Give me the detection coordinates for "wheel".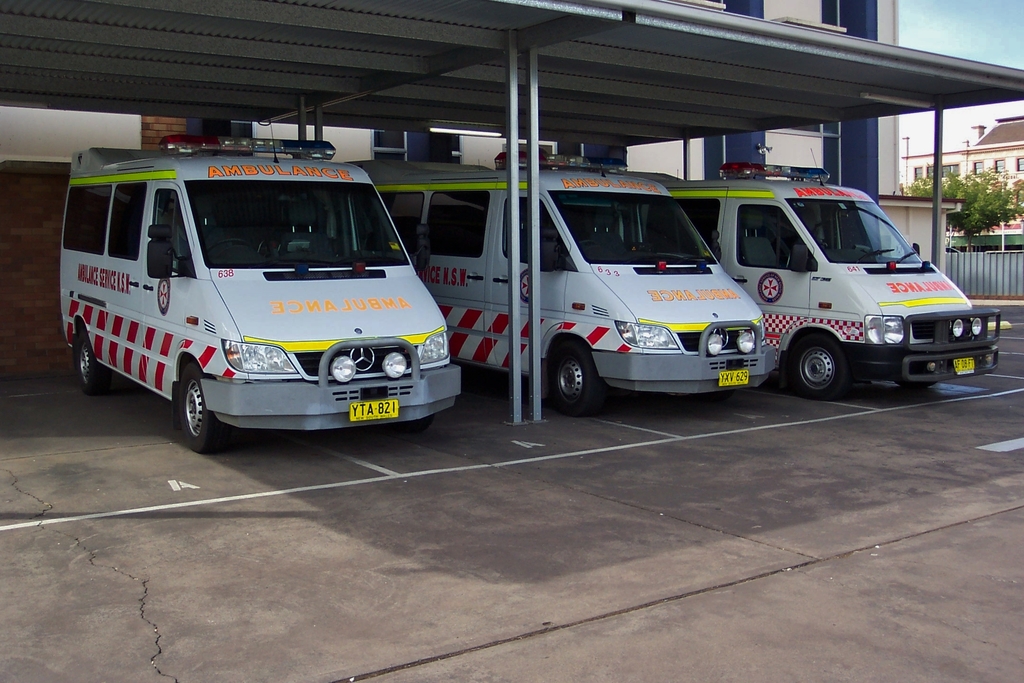
l=397, t=415, r=431, b=430.
